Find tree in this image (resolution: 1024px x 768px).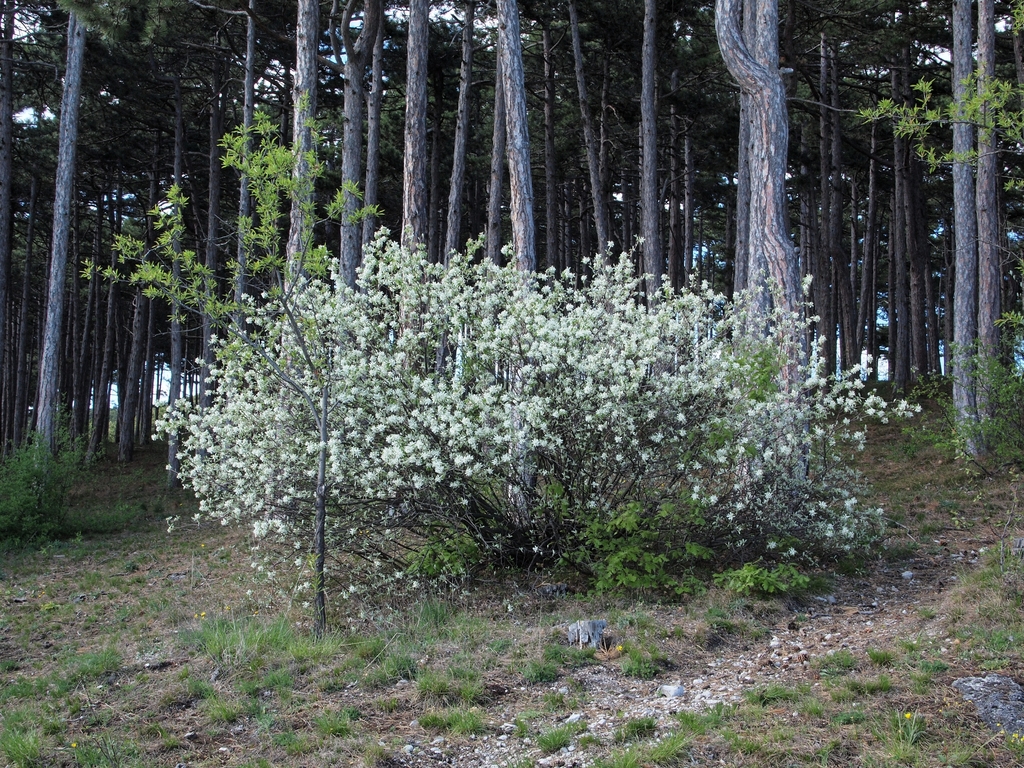
(972, 0, 1014, 436).
